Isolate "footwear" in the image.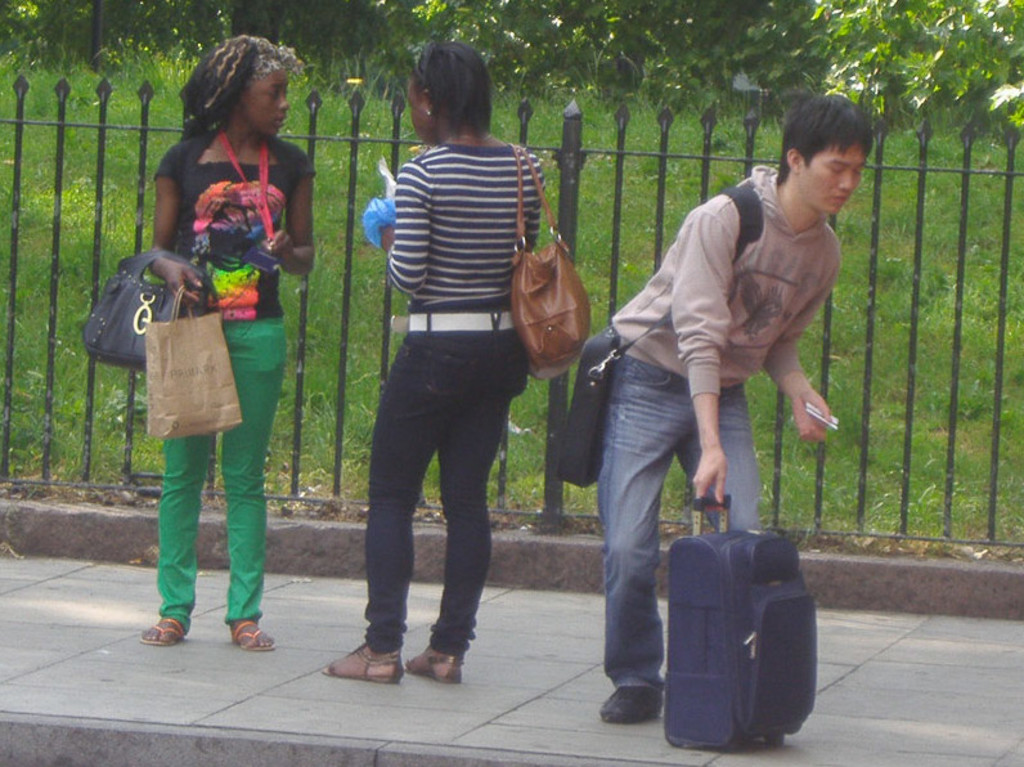
Isolated region: (x1=599, y1=683, x2=664, y2=725).
